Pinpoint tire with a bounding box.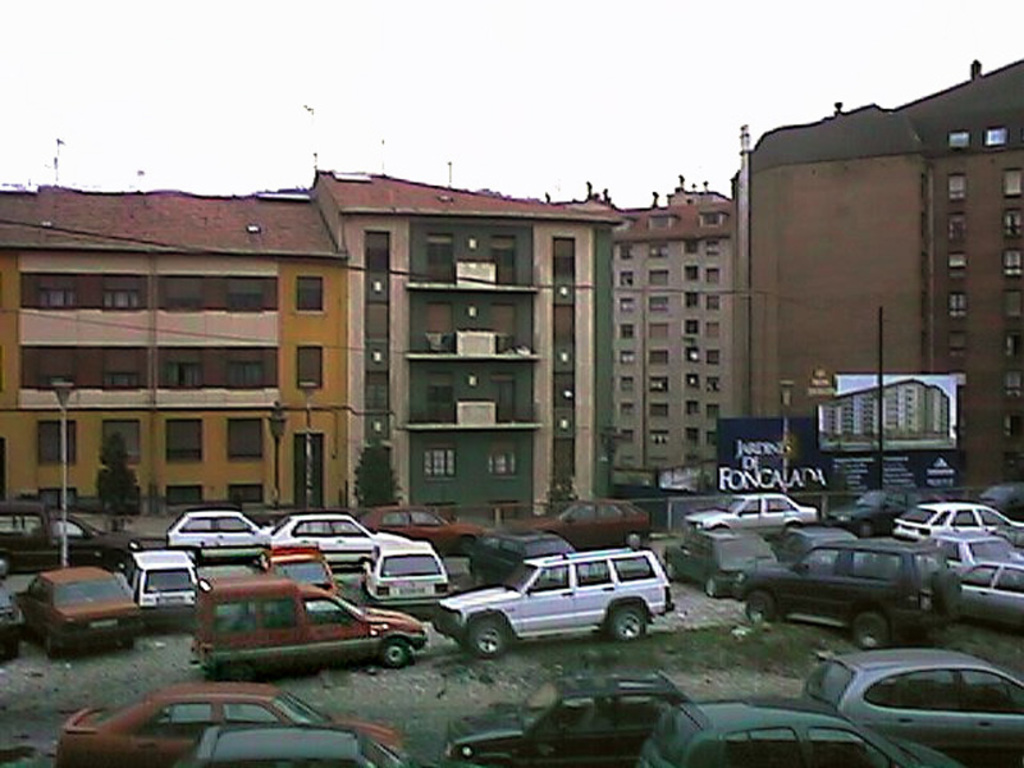
852,613,891,648.
